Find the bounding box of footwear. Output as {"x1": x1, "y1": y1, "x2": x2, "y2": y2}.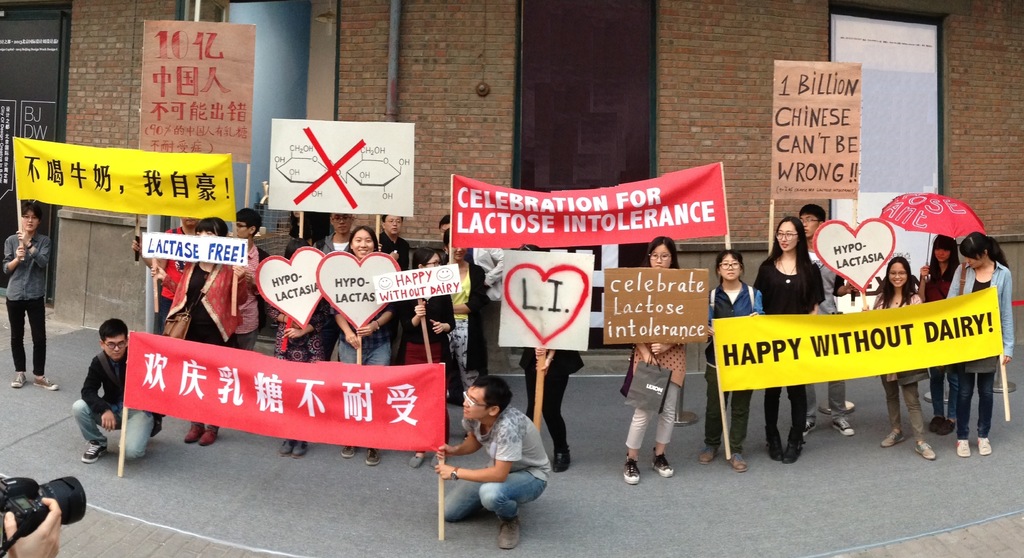
{"x1": 828, "y1": 414, "x2": 853, "y2": 439}.
